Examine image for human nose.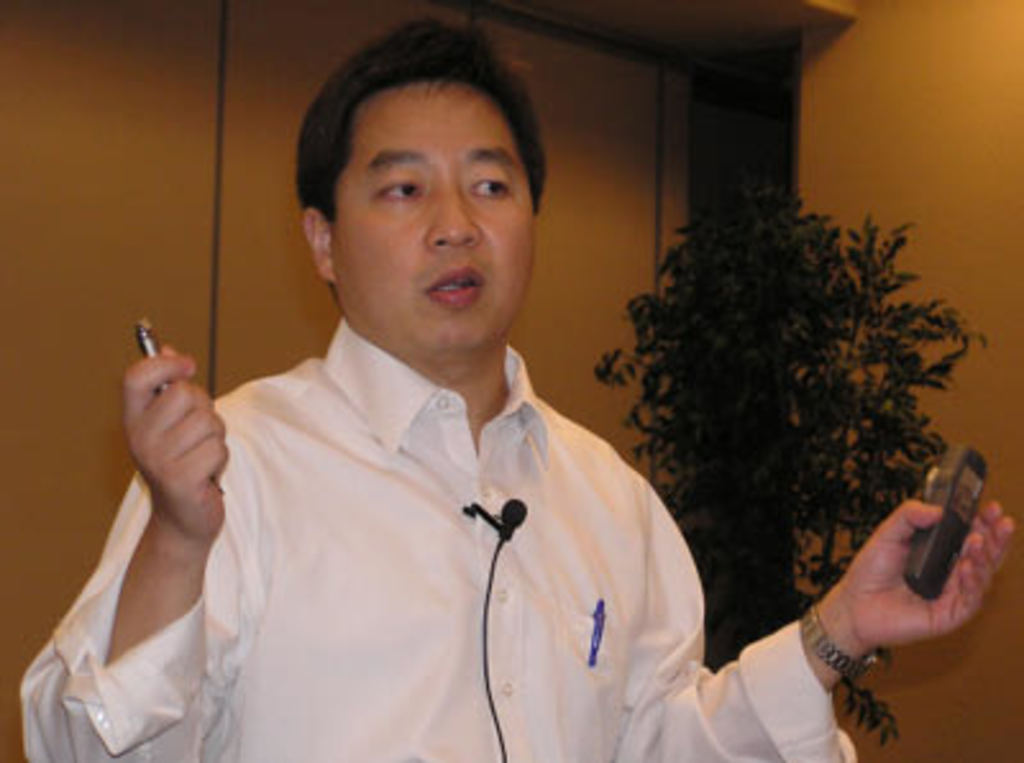
Examination result: detection(428, 179, 479, 246).
